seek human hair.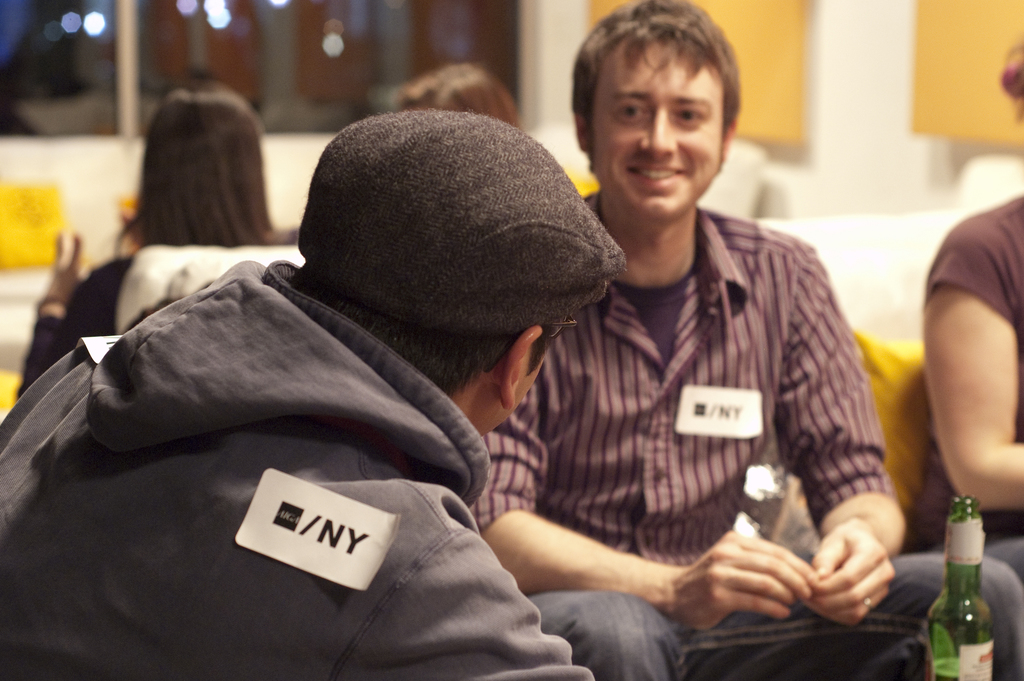
x1=581, y1=0, x2=744, y2=174.
